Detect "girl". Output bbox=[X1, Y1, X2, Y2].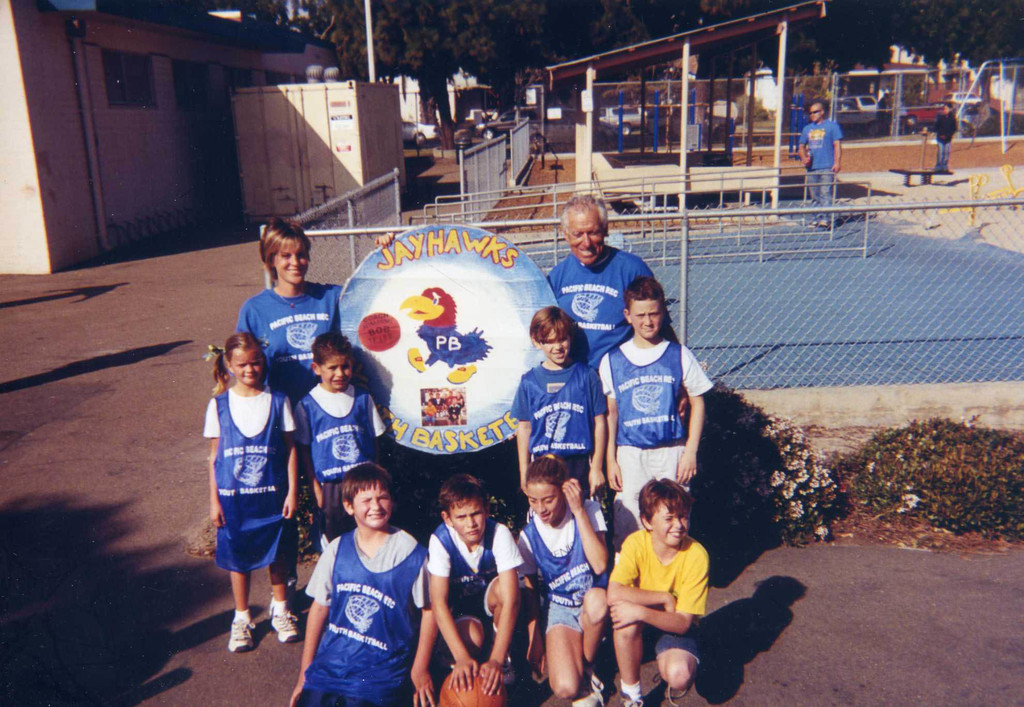
bbox=[516, 453, 612, 700].
